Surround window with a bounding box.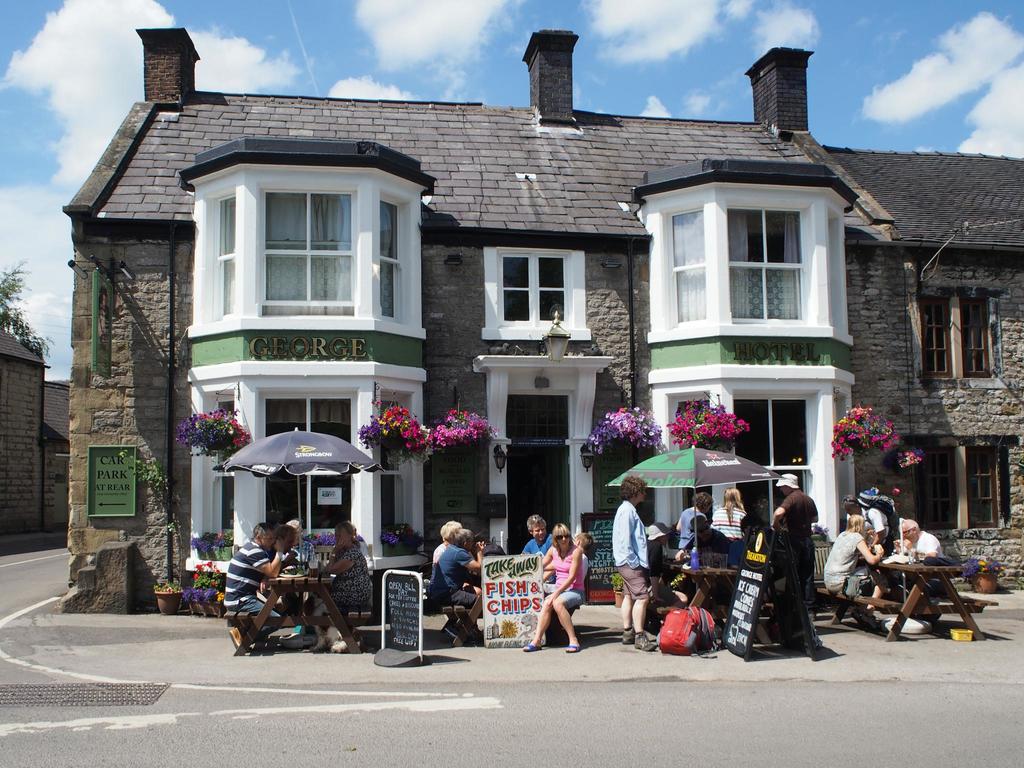
Rect(497, 252, 568, 325).
